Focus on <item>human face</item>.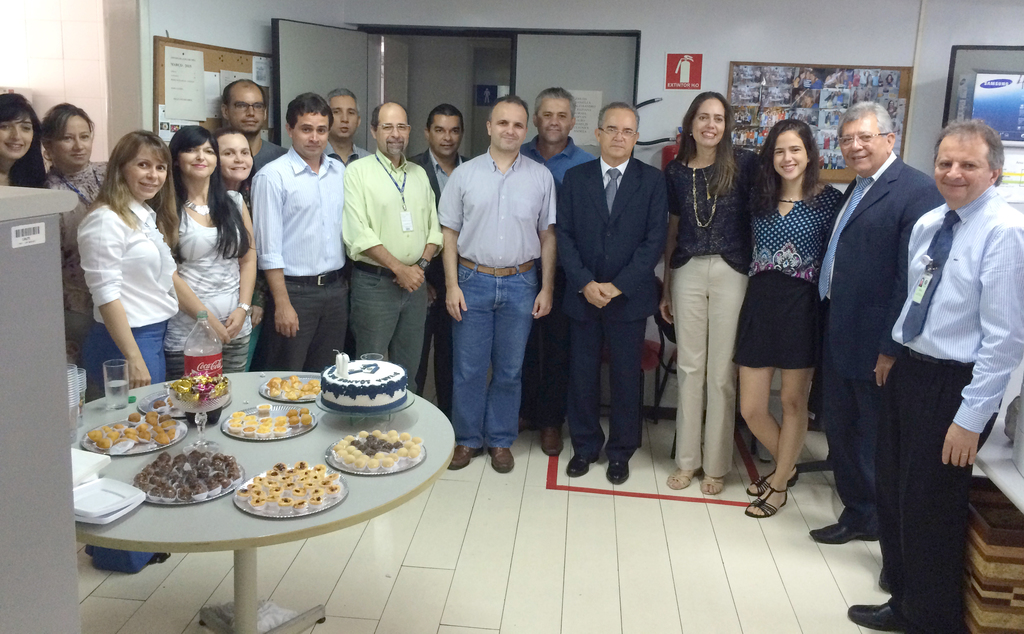
Focused at 376/111/406/157.
